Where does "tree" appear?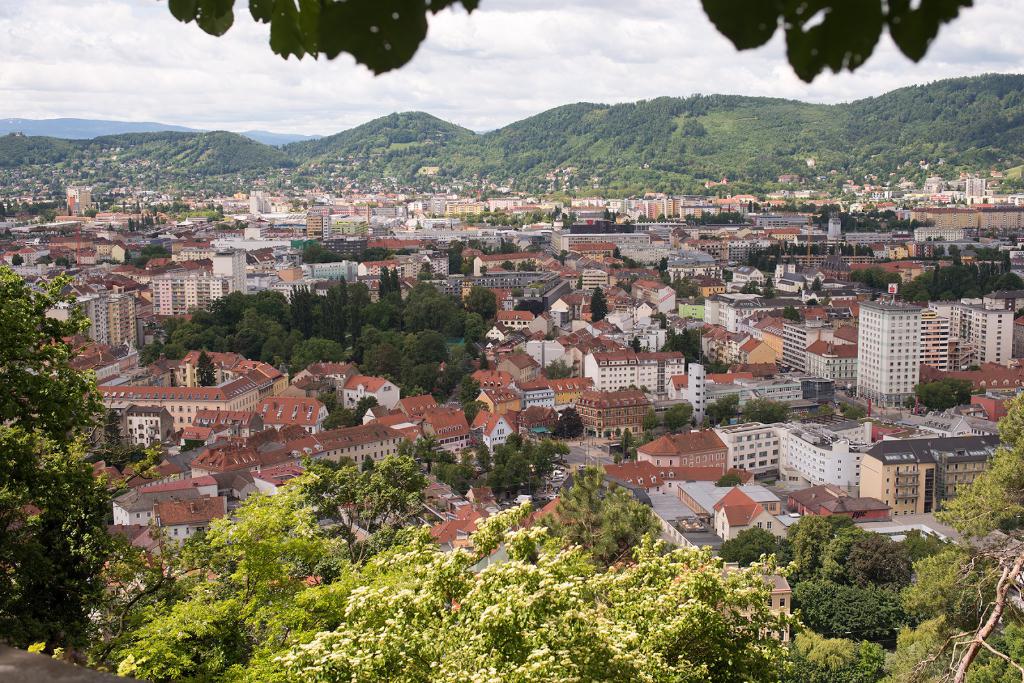
Appears at <region>661, 404, 687, 438</region>.
